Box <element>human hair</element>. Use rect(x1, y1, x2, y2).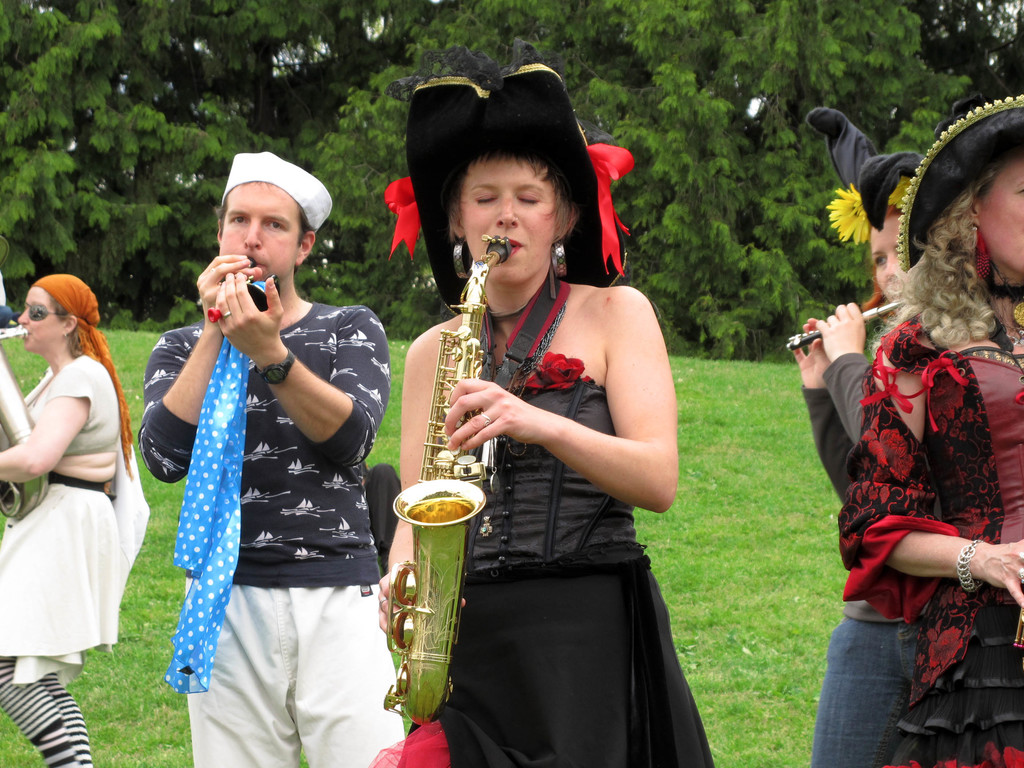
rect(871, 146, 1023, 368).
